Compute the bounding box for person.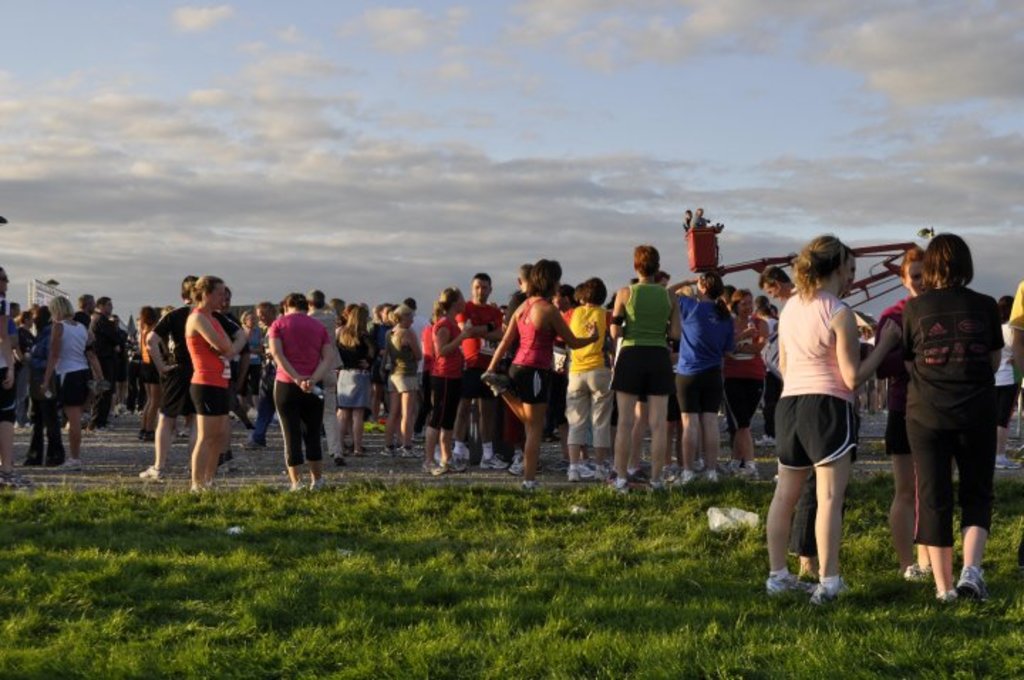
bbox(863, 229, 1014, 606).
